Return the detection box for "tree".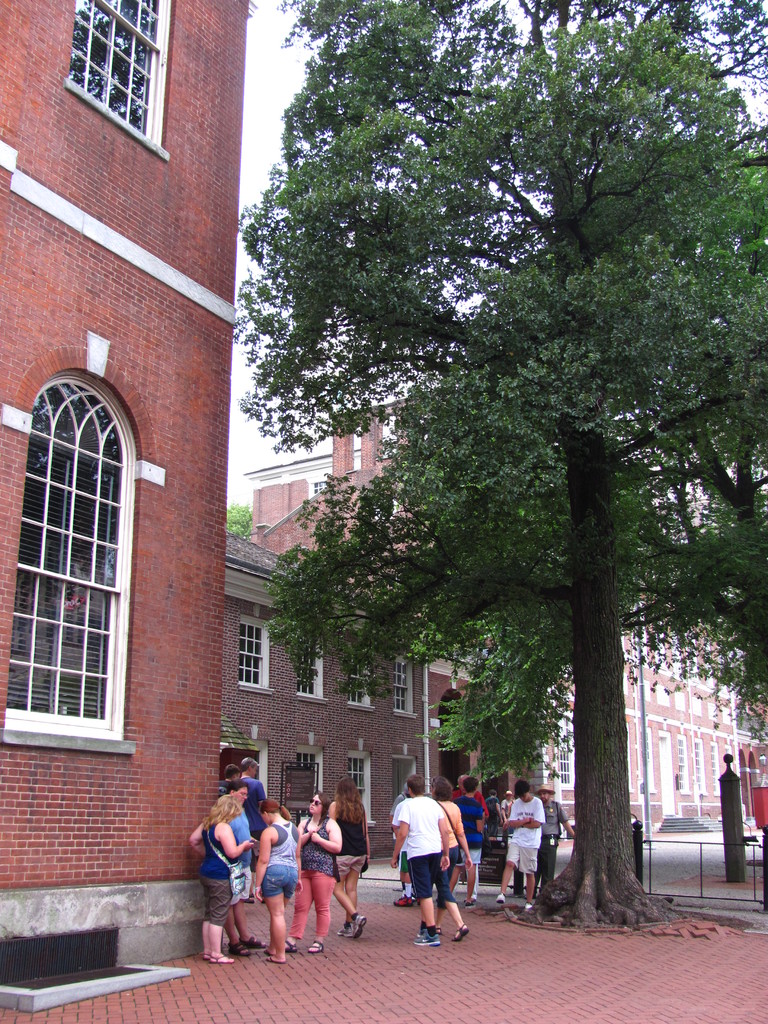
crop(177, 0, 767, 872).
